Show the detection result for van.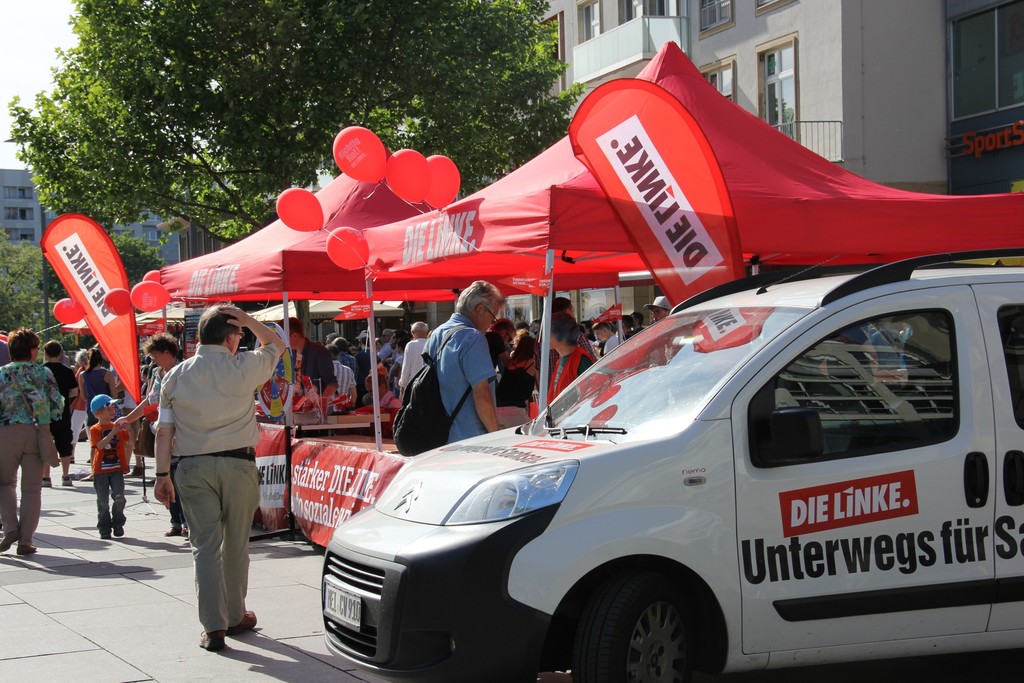
select_region(318, 245, 1023, 682).
